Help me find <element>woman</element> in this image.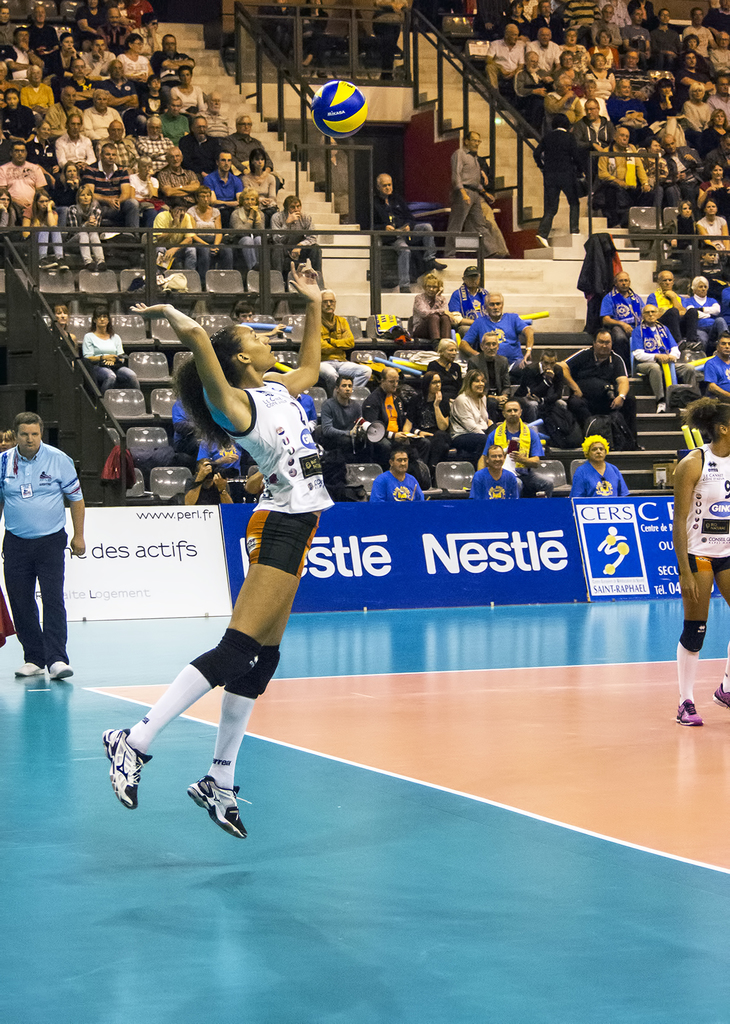
Found it: [83,308,144,390].
